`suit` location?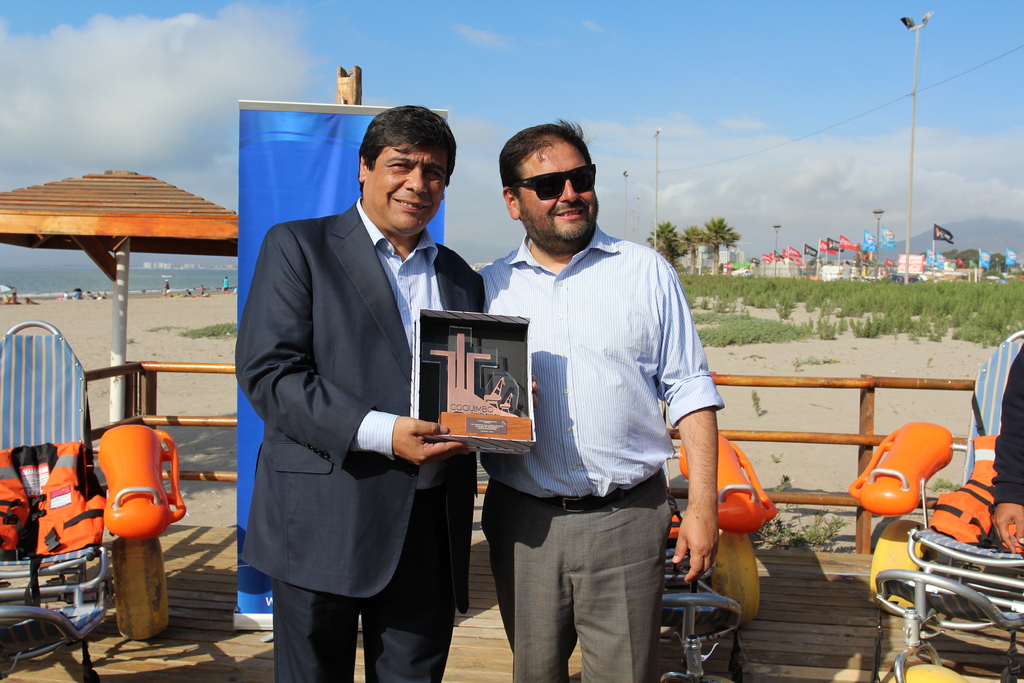
BBox(236, 119, 484, 672)
